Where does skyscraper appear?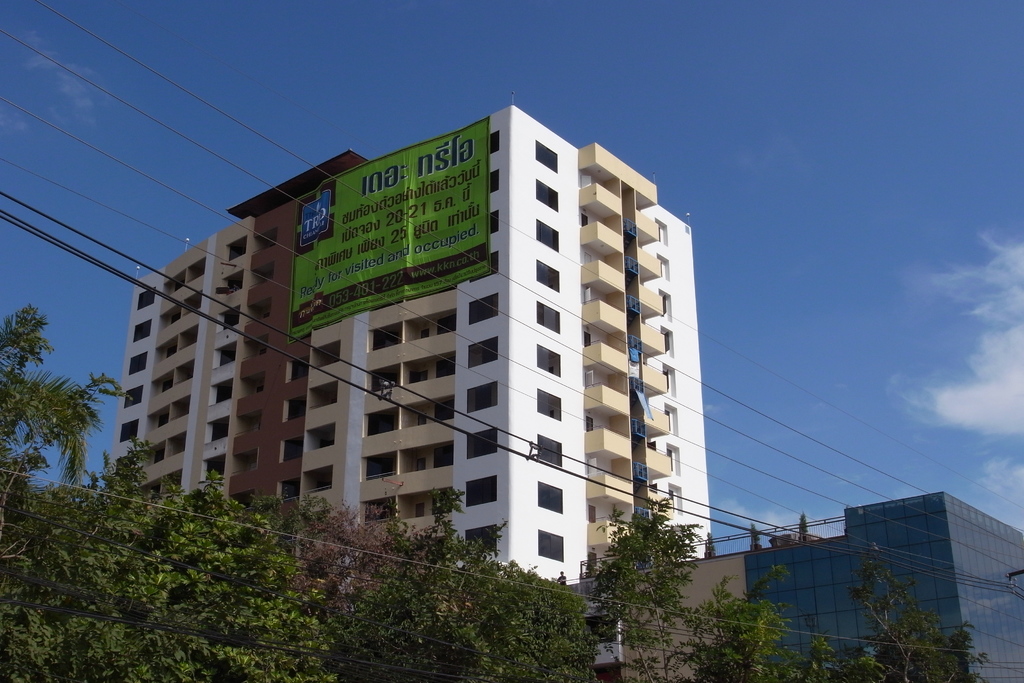
Appears at (x1=111, y1=95, x2=712, y2=682).
